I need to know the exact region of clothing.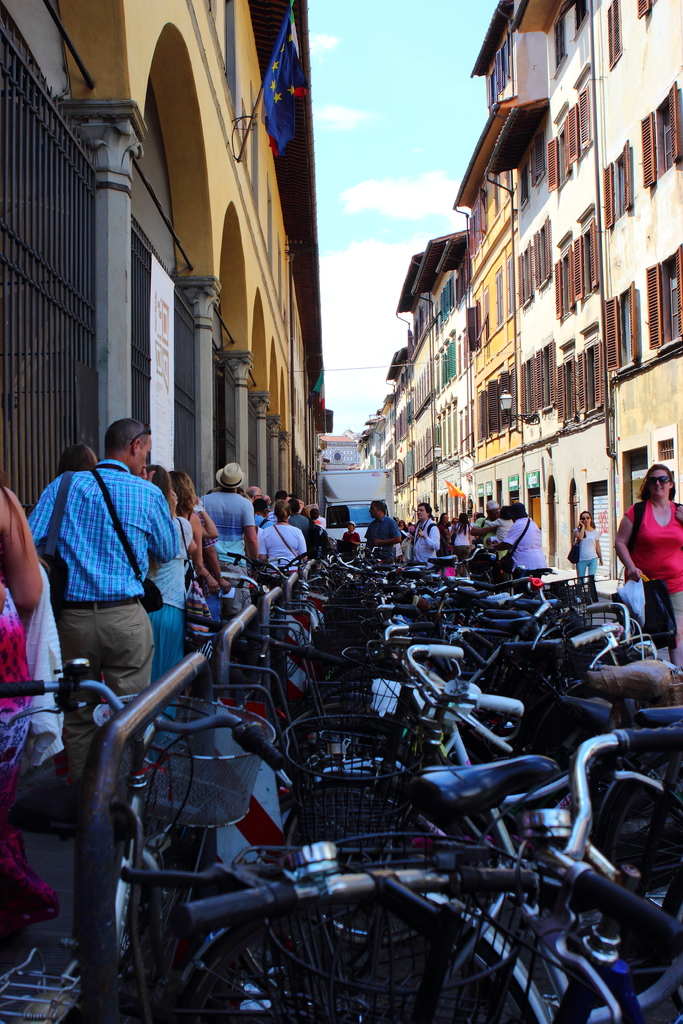
Region: left=616, top=500, right=682, bottom=669.
